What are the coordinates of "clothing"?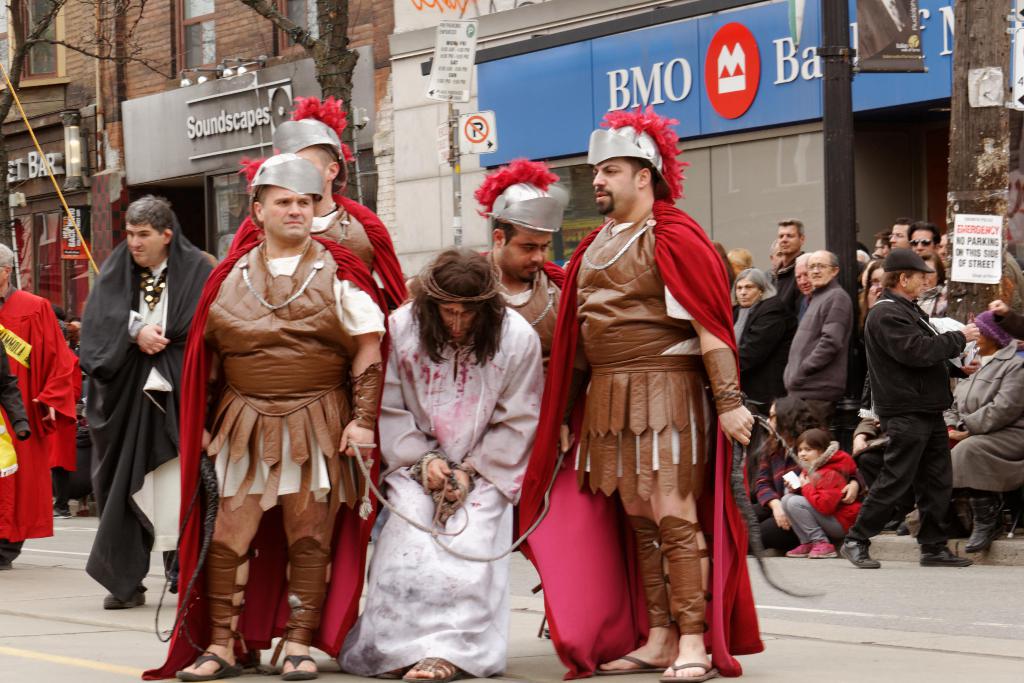
(left=0, top=340, right=30, bottom=438).
